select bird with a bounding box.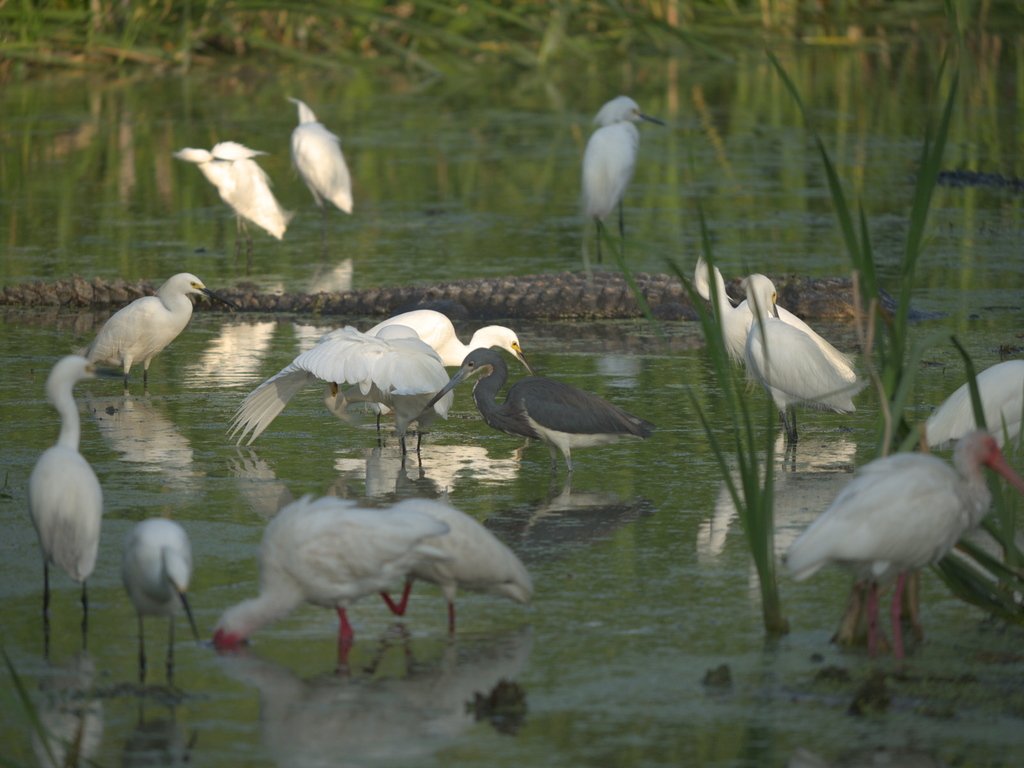
<bbox>411, 340, 659, 479</bbox>.
